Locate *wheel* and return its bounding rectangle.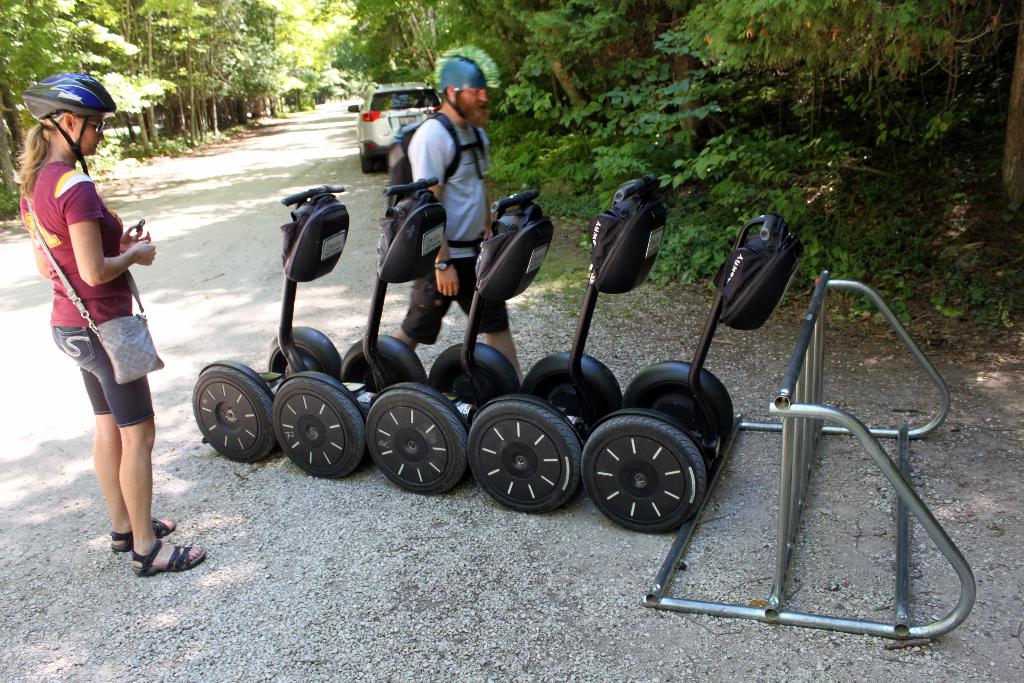
[left=345, top=333, right=424, bottom=383].
